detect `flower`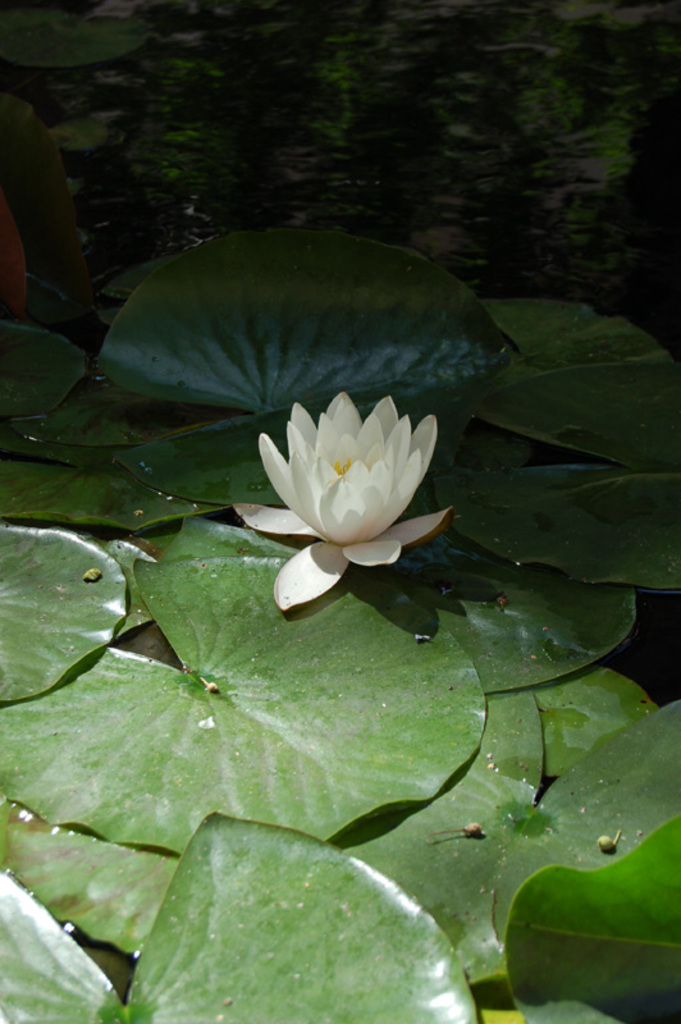
BBox(237, 388, 453, 612)
